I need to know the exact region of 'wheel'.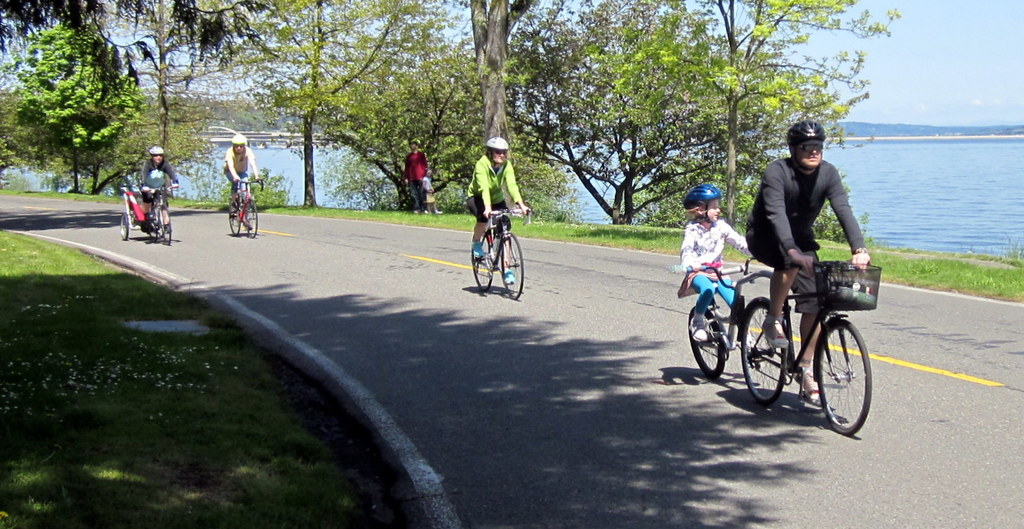
Region: {"left": 689, "top": 304, "right": 731, "bottom": 377}.
